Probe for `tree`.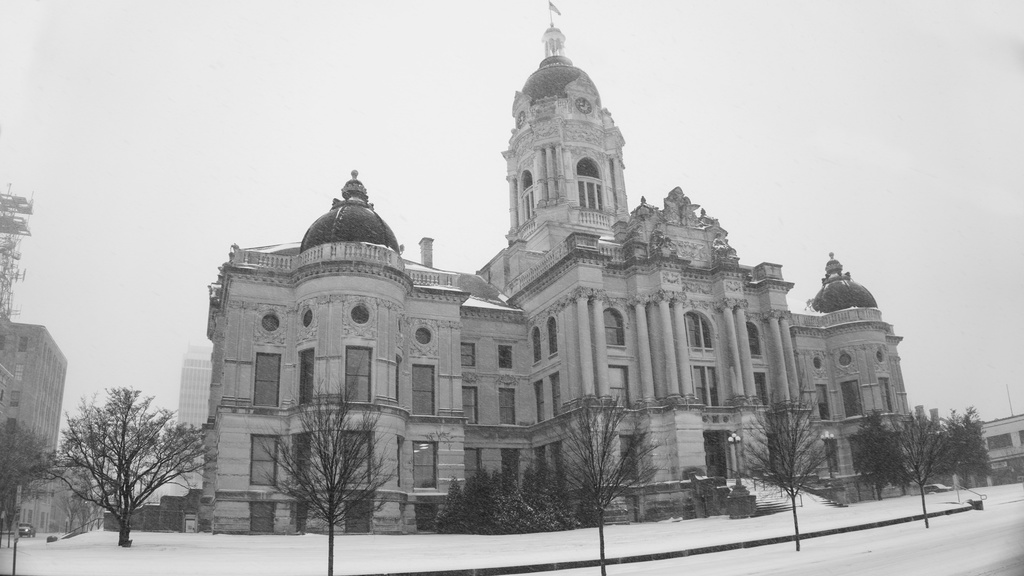
Probe result: {"left": 894, "top": 419, "right": 934, "bottom": 516}.
